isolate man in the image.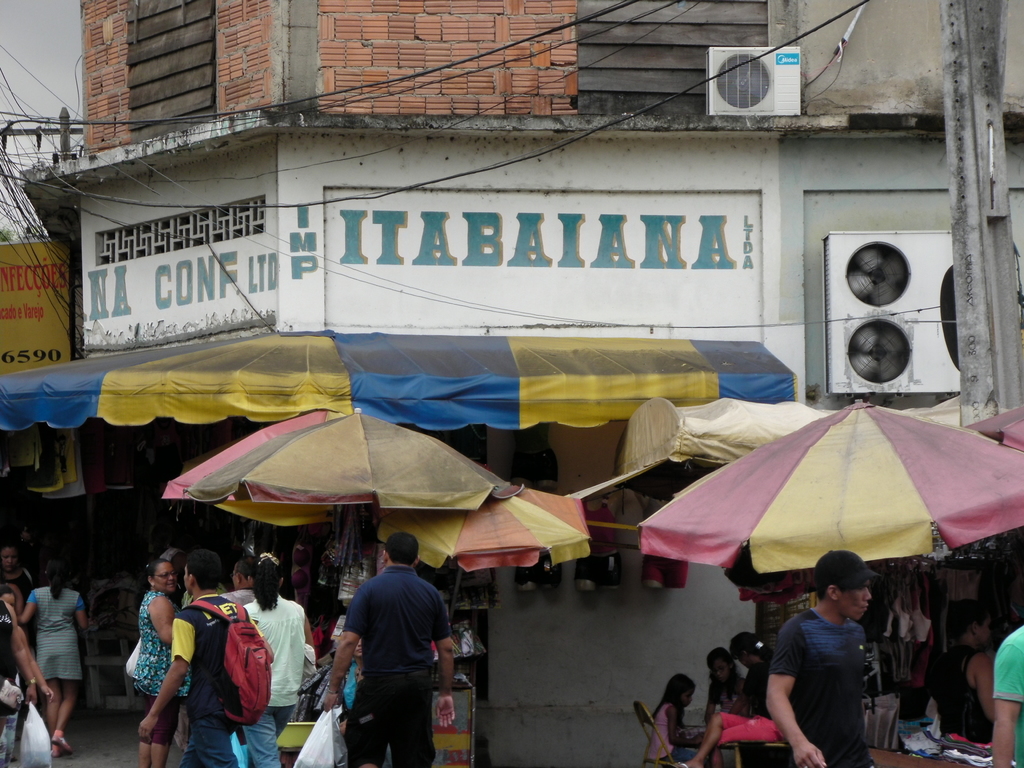
Isolated region: 138:546:243:767.
